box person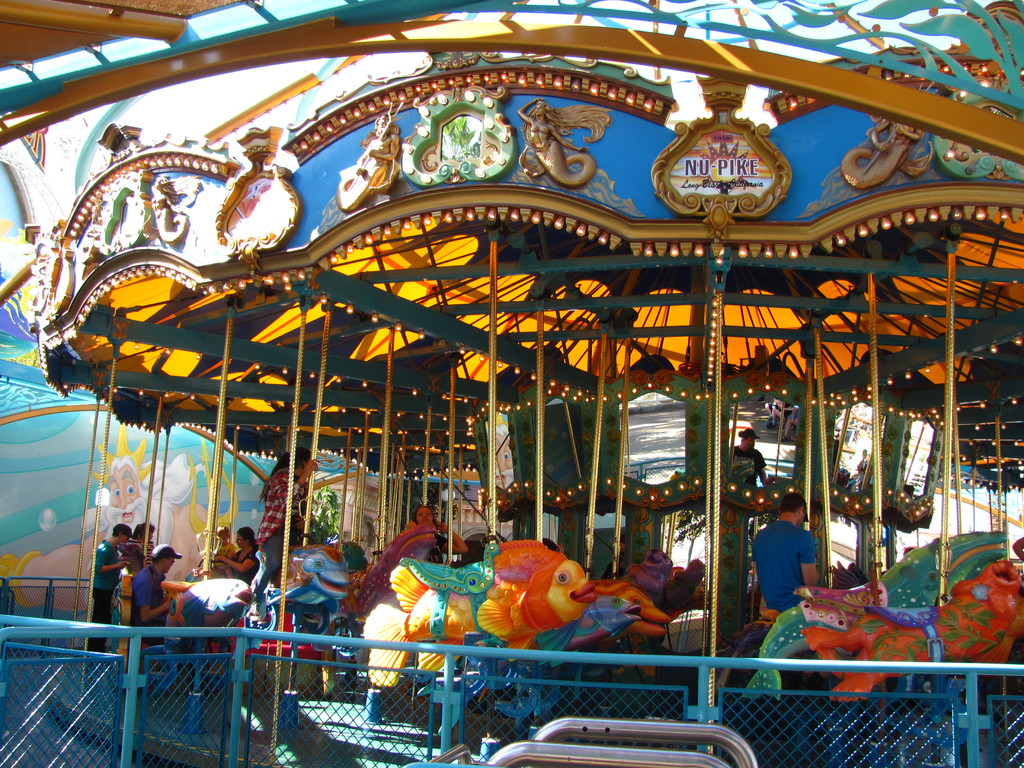
[127,515,156,572]
